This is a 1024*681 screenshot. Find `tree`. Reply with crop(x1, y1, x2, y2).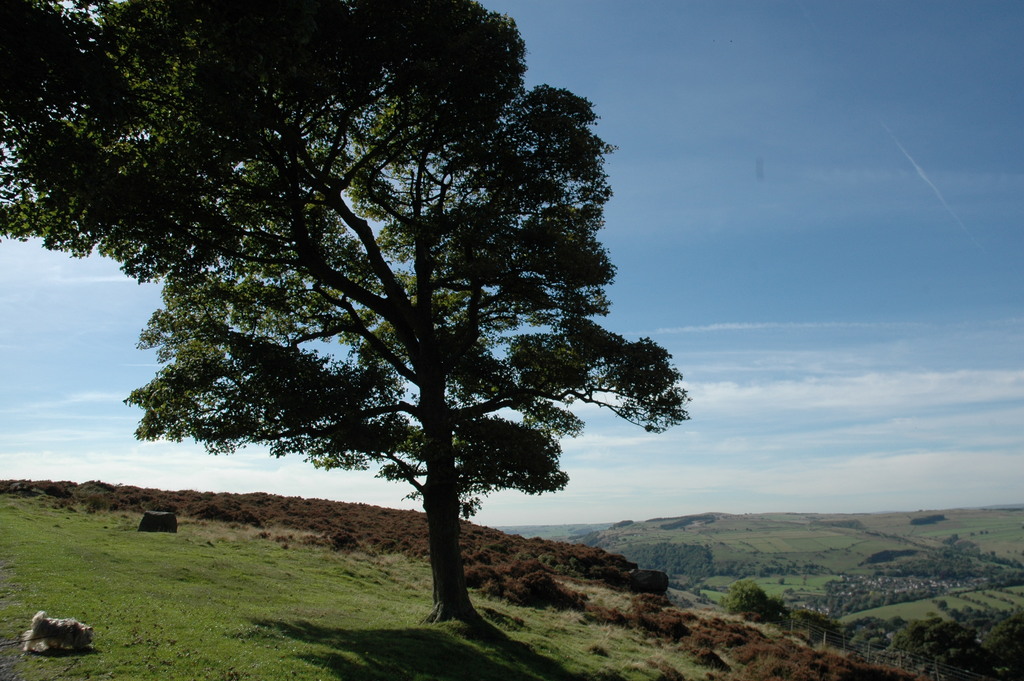
crop(189, 79, 628, 630).
